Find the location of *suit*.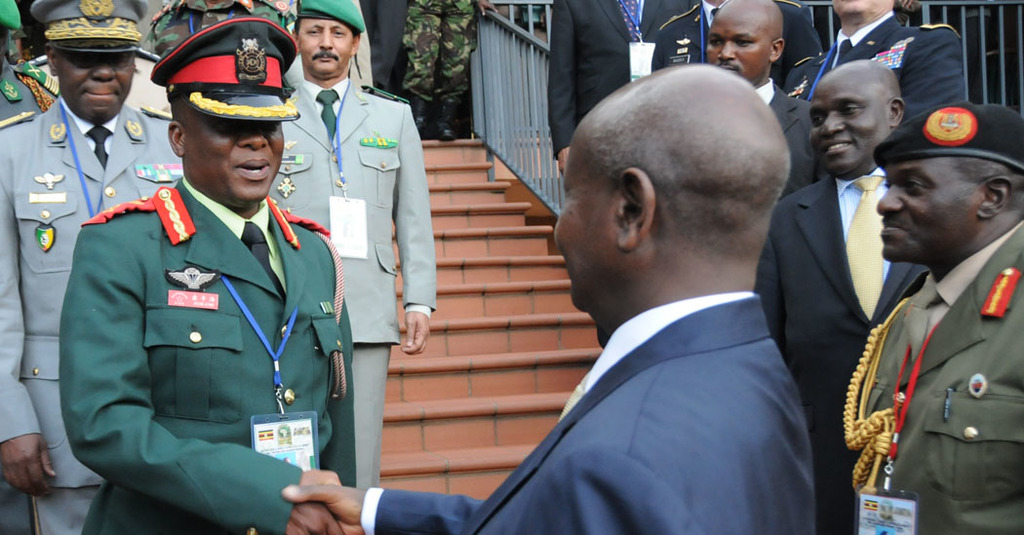
Location: [left=56, top=173, right=359, bottom=534].
